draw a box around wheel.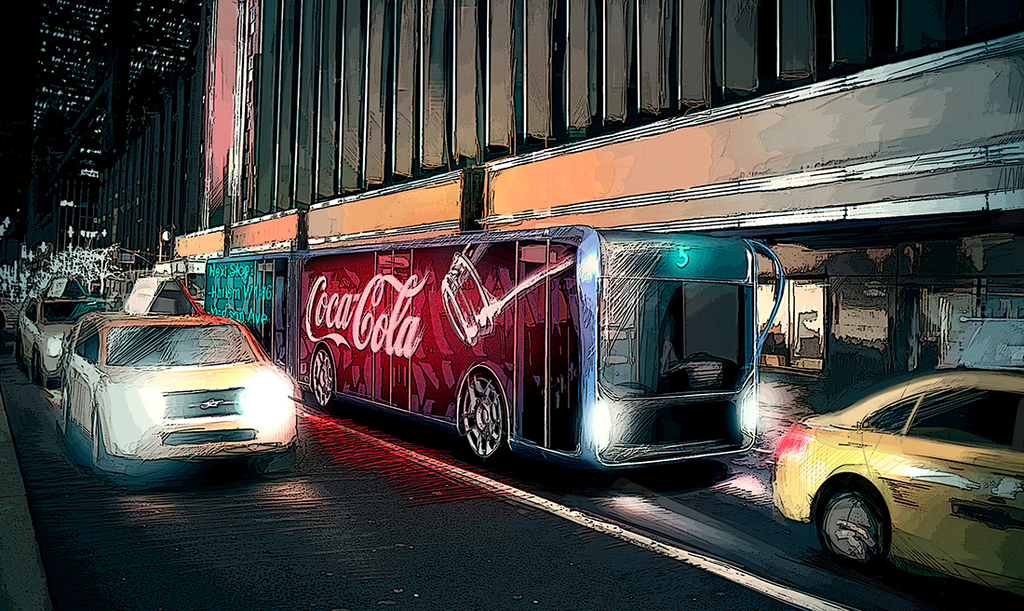
<region>15, 334, 22, 367</region>.
